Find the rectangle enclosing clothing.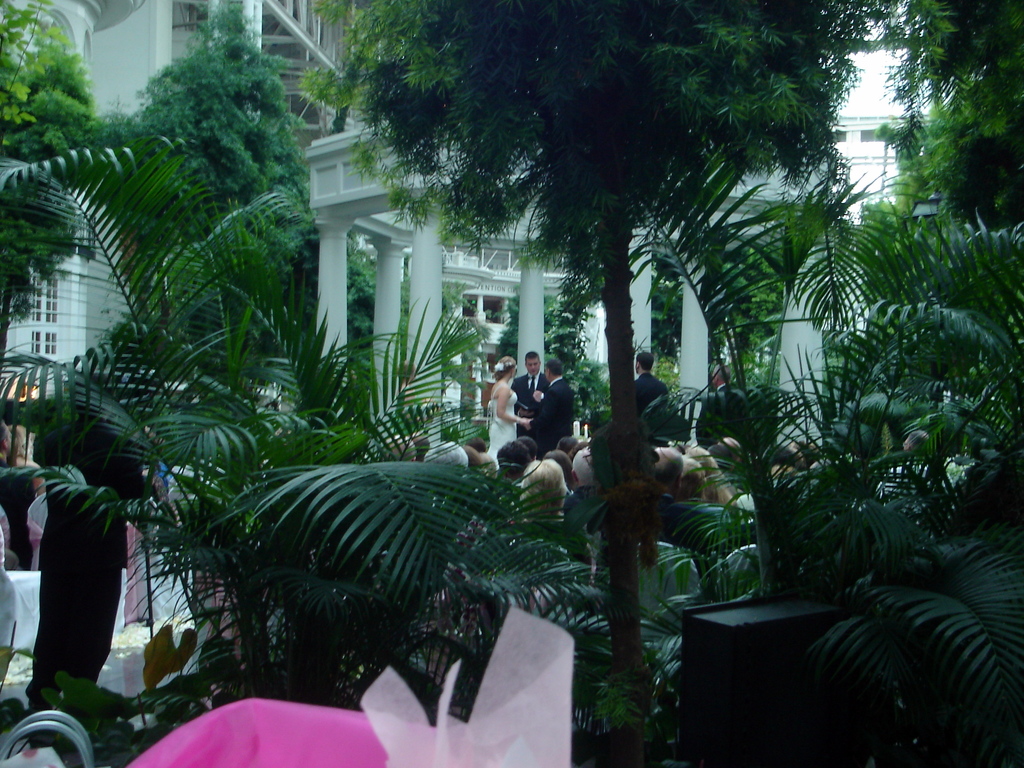
{"x1": 518, "y1": 363, "x2": 546, "y2": 424}.
